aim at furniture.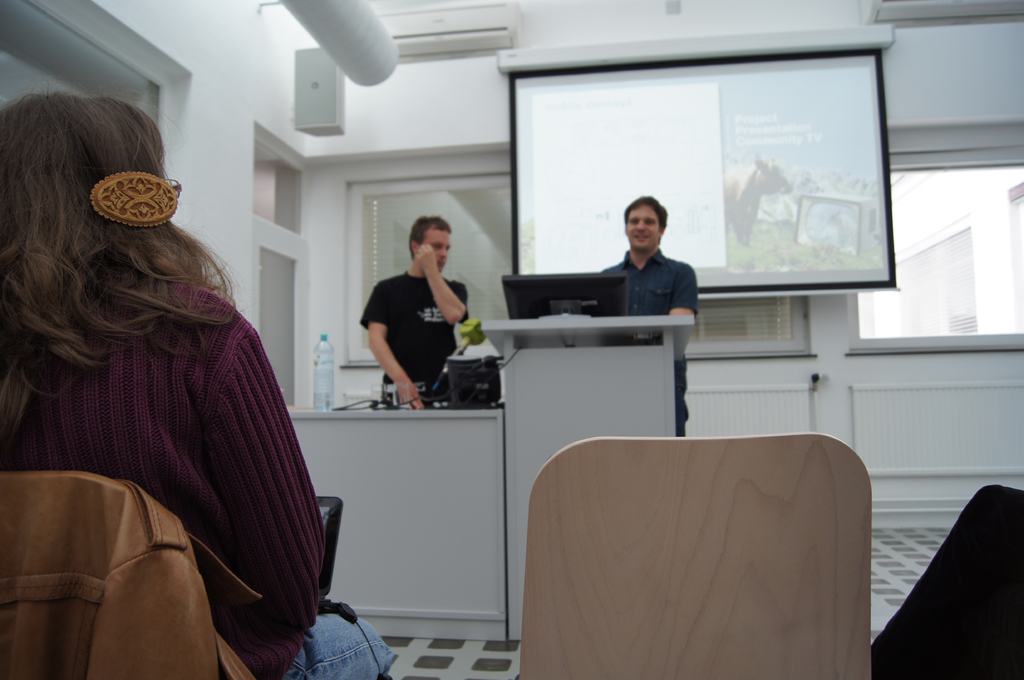
Aimed at detection(481, 313, 692, 644).
